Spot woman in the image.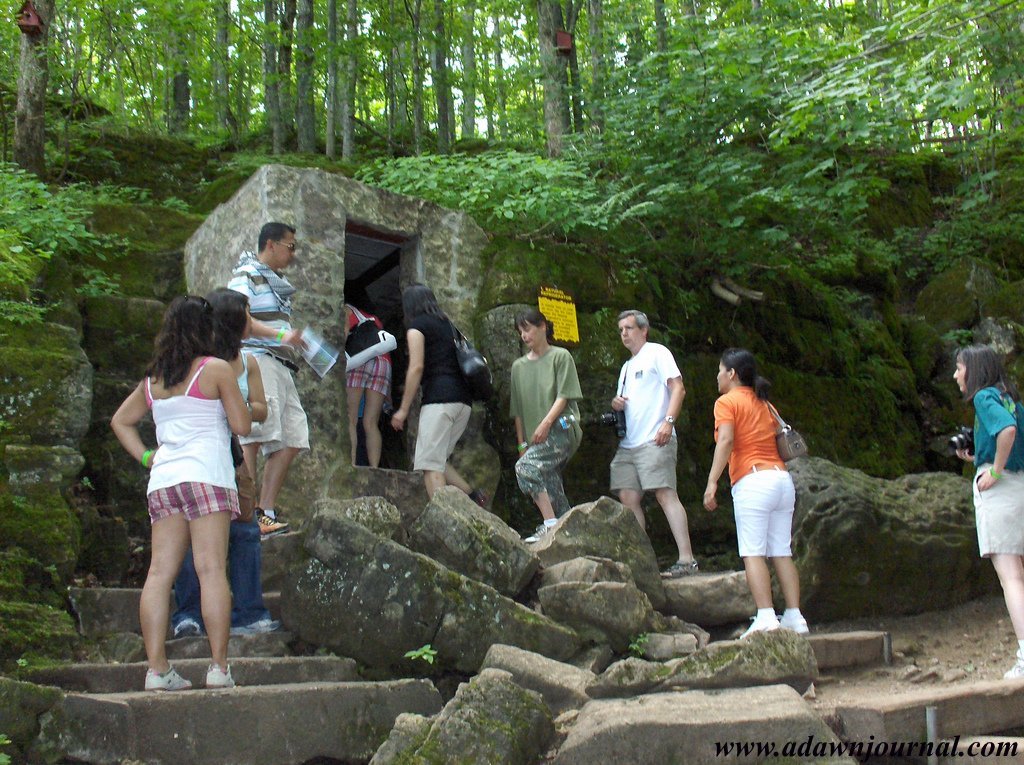
woman found at [x1=701, y1=344, x2=814, y2=645].
